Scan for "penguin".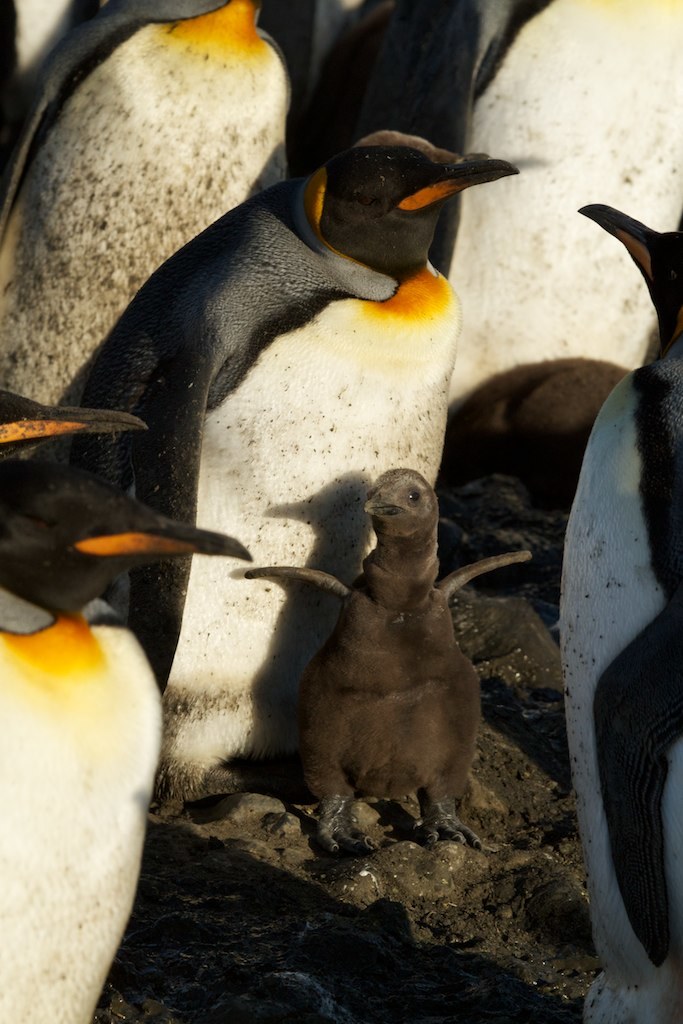
Scan result: 579,217,682,1004.
